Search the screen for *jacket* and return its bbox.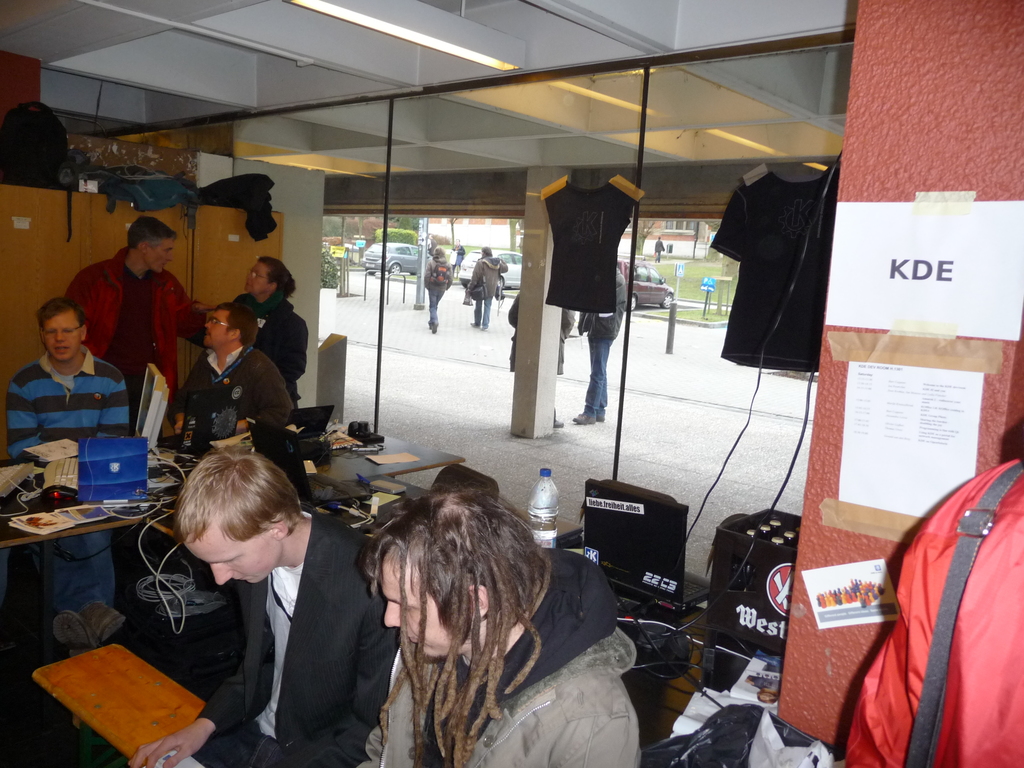
Found: <bbox>61, 248, 211, 410</bbox>.
